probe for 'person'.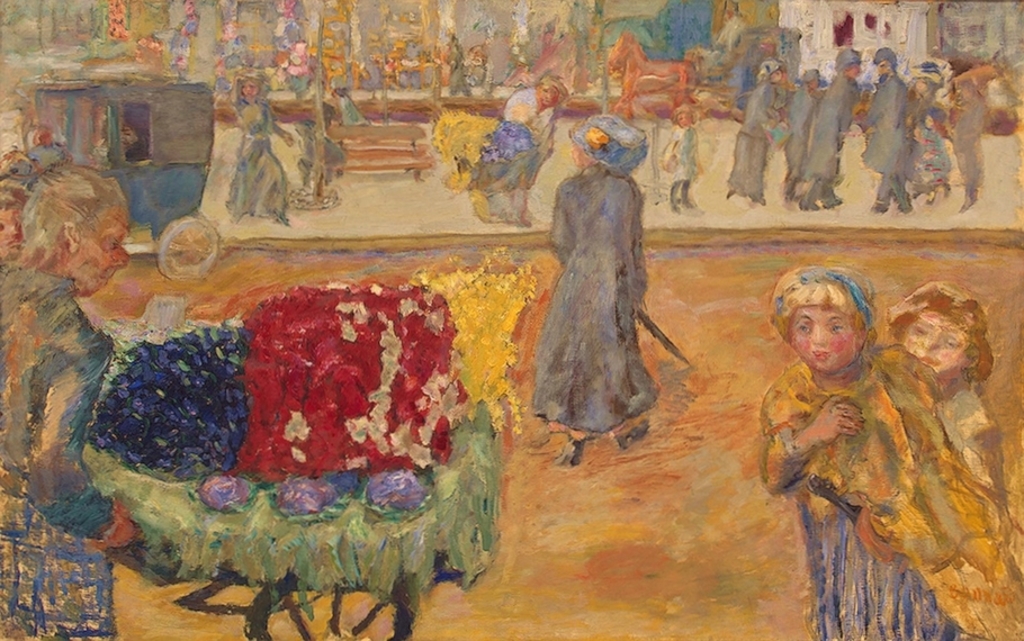
Probe result: <box>550,116,676,479</box>.
